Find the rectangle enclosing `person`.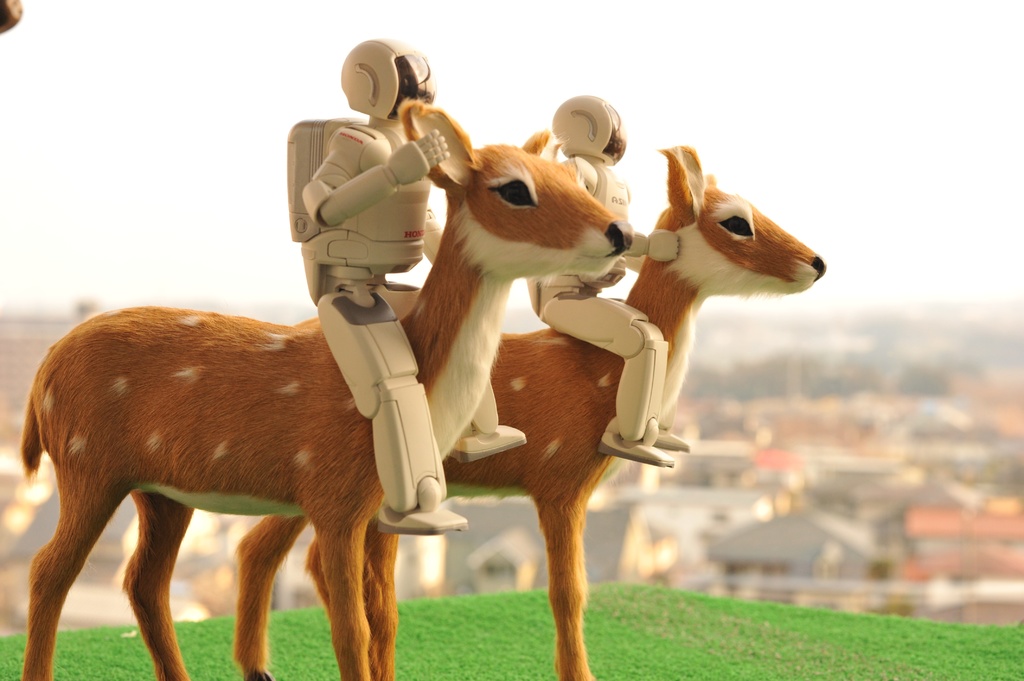
region(309, 35, 525, 531).
